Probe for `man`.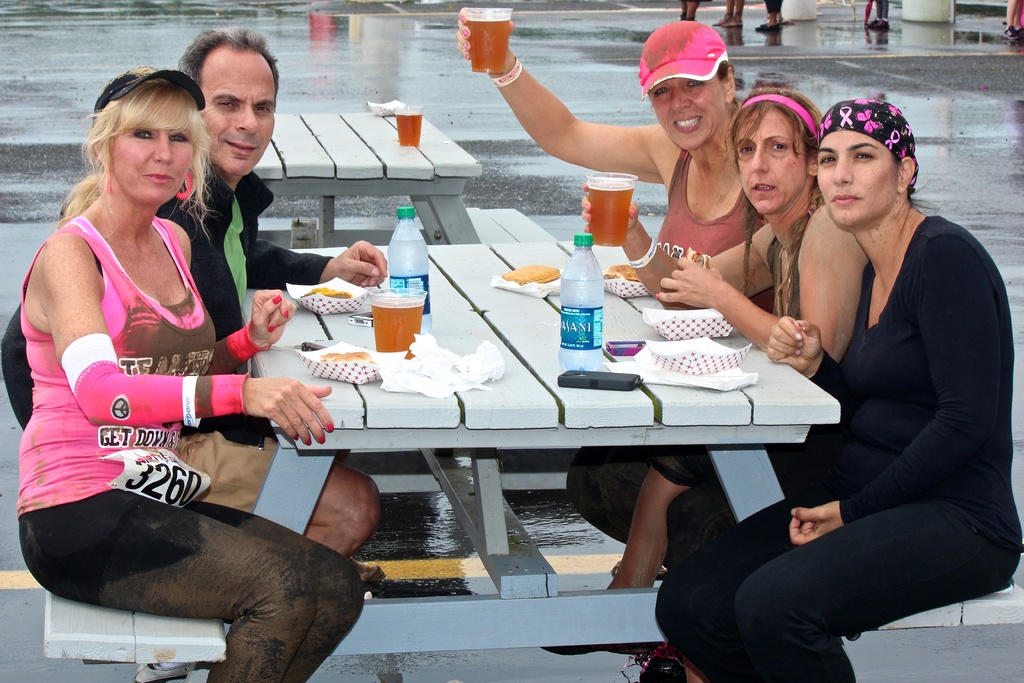
Probe result: BBox(0, 17, 395, 557).
